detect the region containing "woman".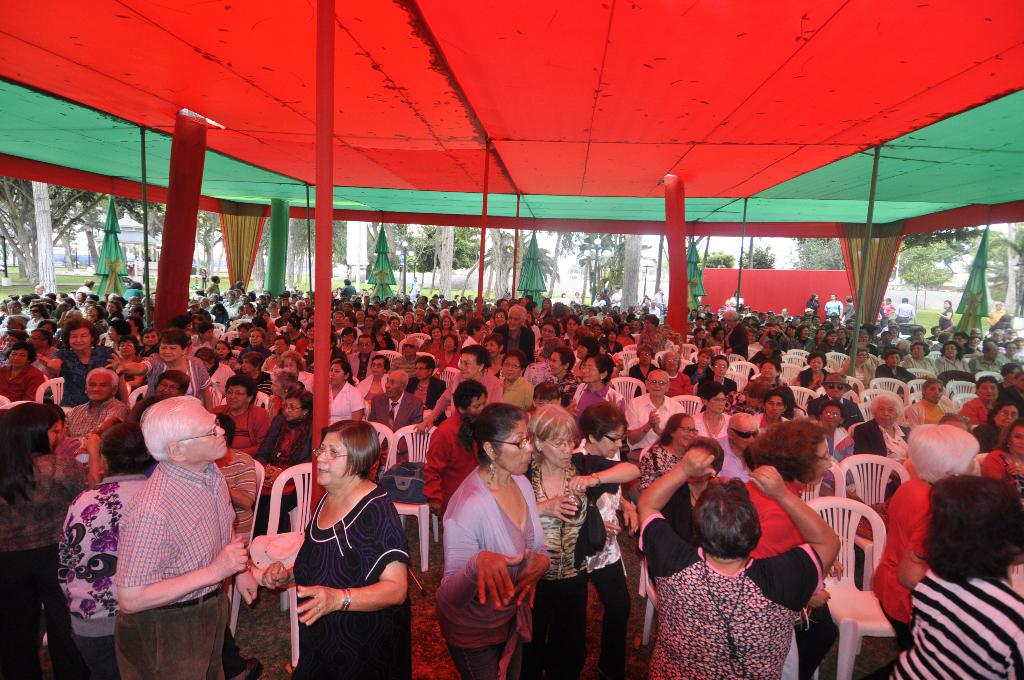
522:398:641:679.
